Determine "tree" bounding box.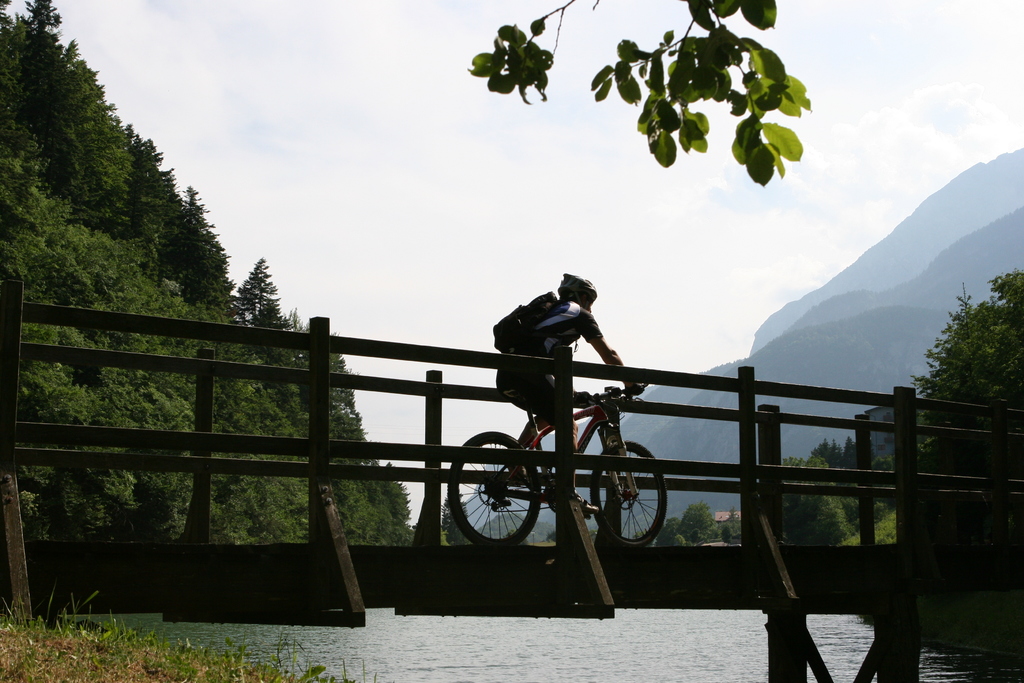
Determined: [163,185,229,342].
